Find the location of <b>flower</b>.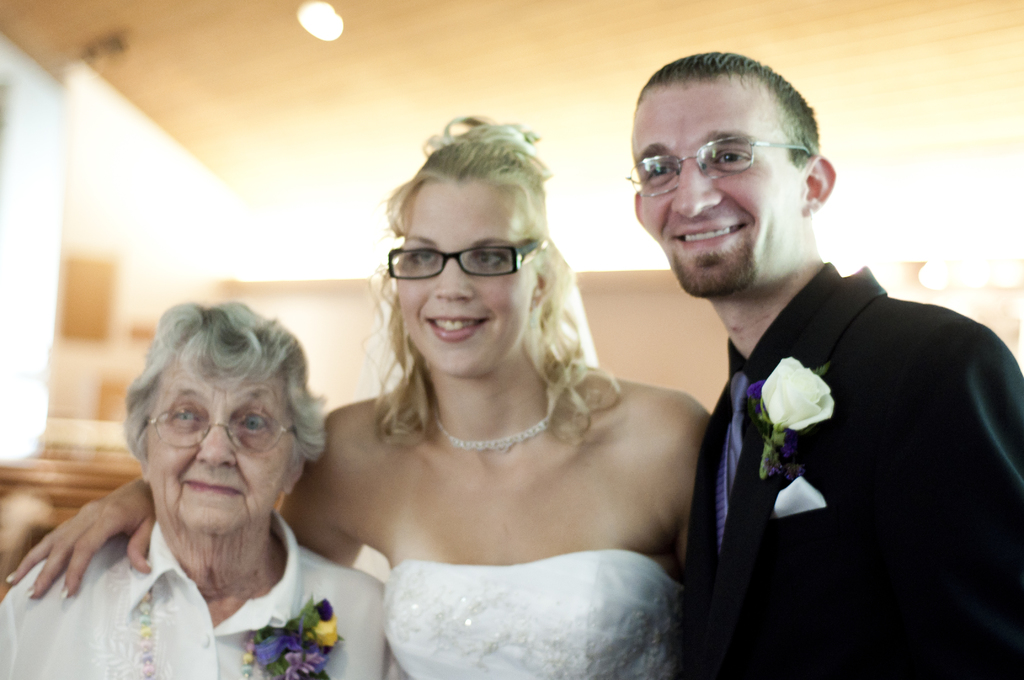
Location: 755, 352, 840, 434.
